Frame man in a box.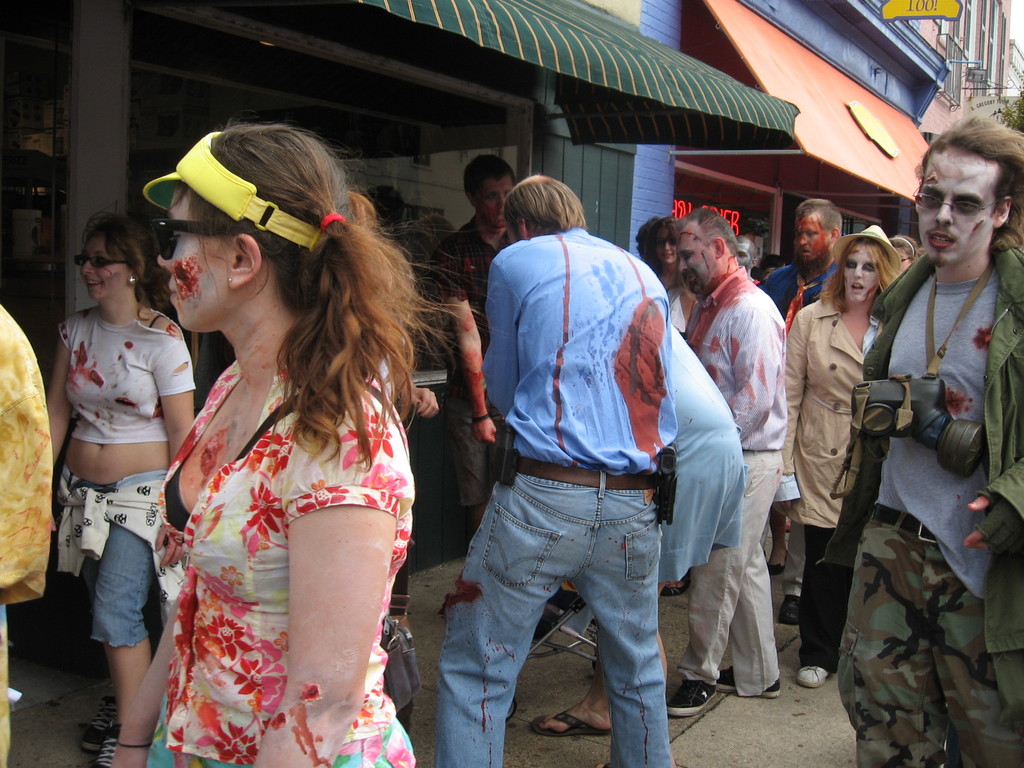
{"left": 424, "top": 173, "right": 724, "bottom": 753}.
